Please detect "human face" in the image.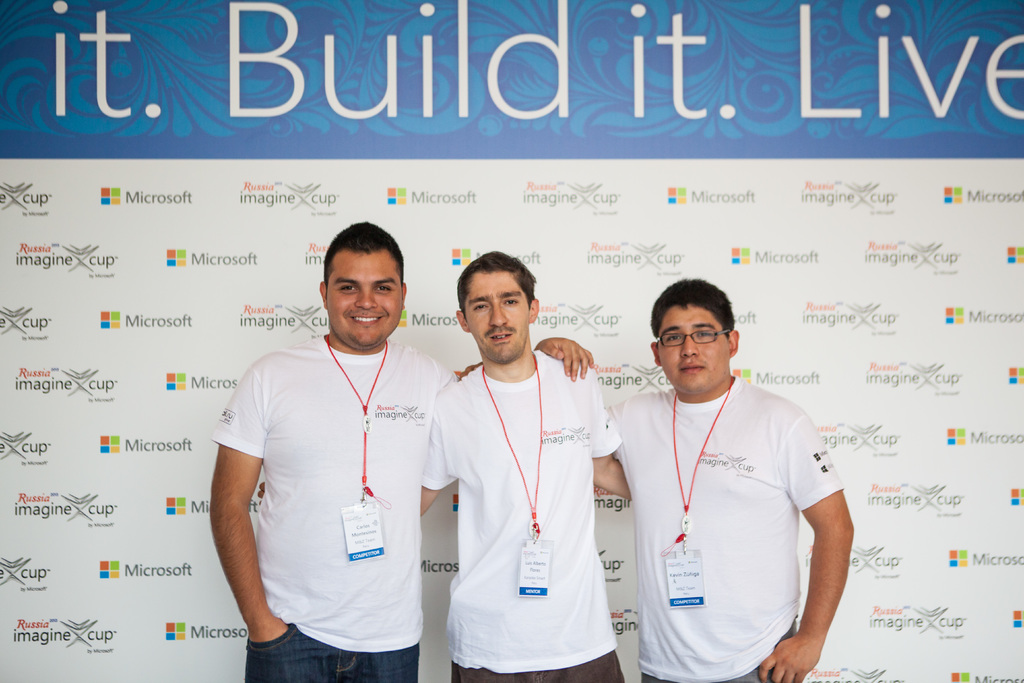
box(657, 304, 728, 392).
